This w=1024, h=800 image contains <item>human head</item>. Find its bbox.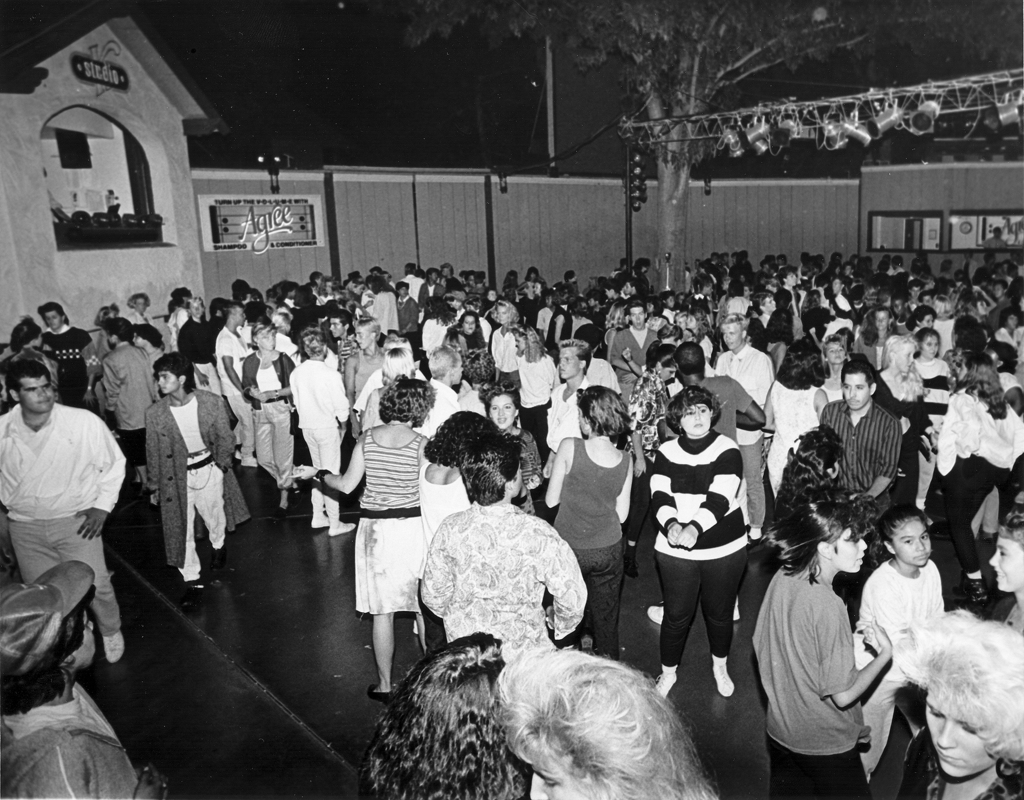
(821,333,847,361).
